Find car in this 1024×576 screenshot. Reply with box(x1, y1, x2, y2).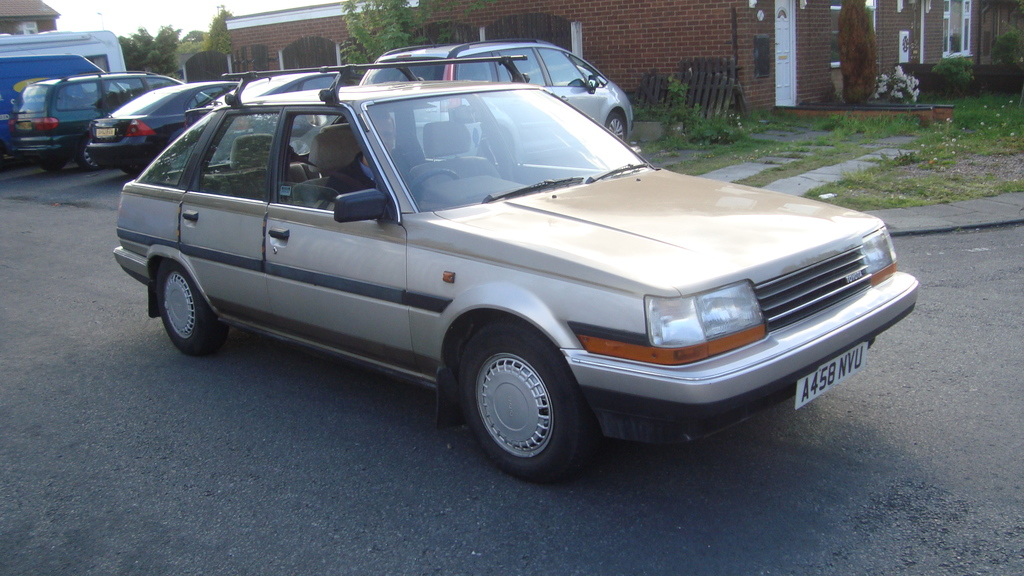
box(118, 60, 878, 470).
